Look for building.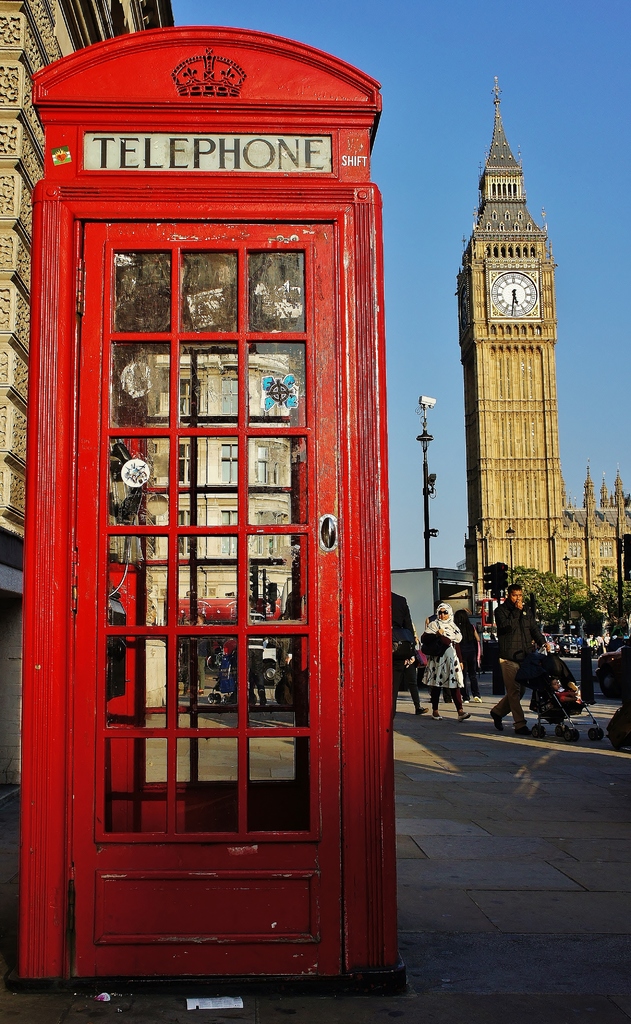
Found: <box>390,566,478,653</box>.
